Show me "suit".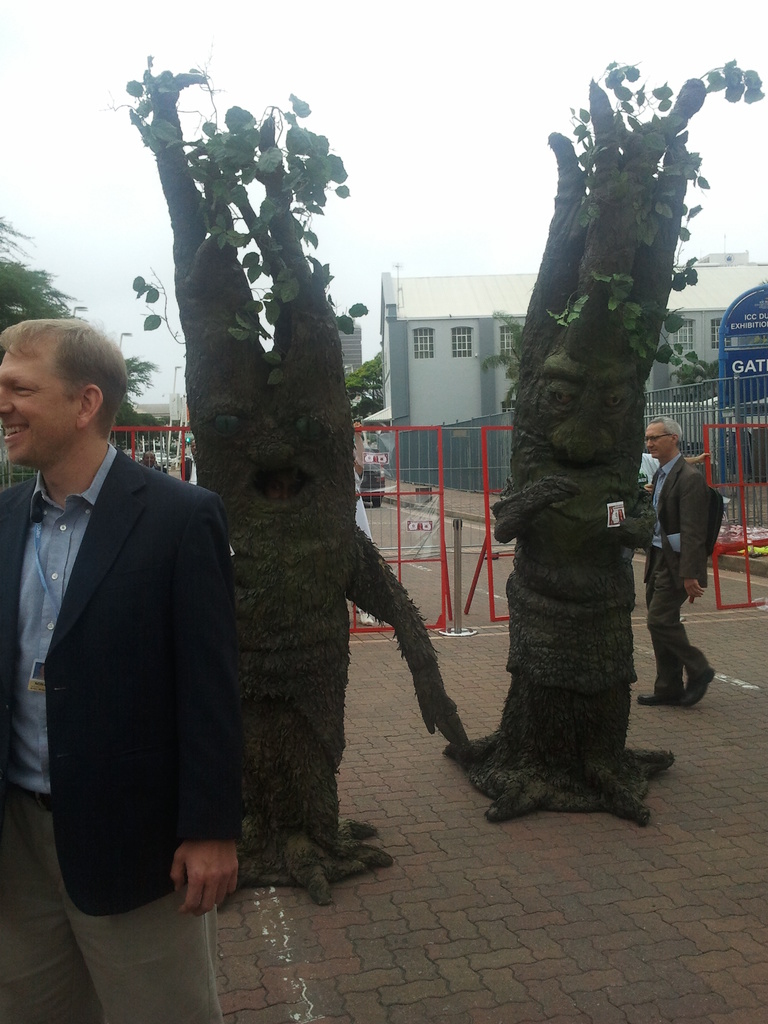
"suit" is here: l=0, t=445, r=246, b=916.
